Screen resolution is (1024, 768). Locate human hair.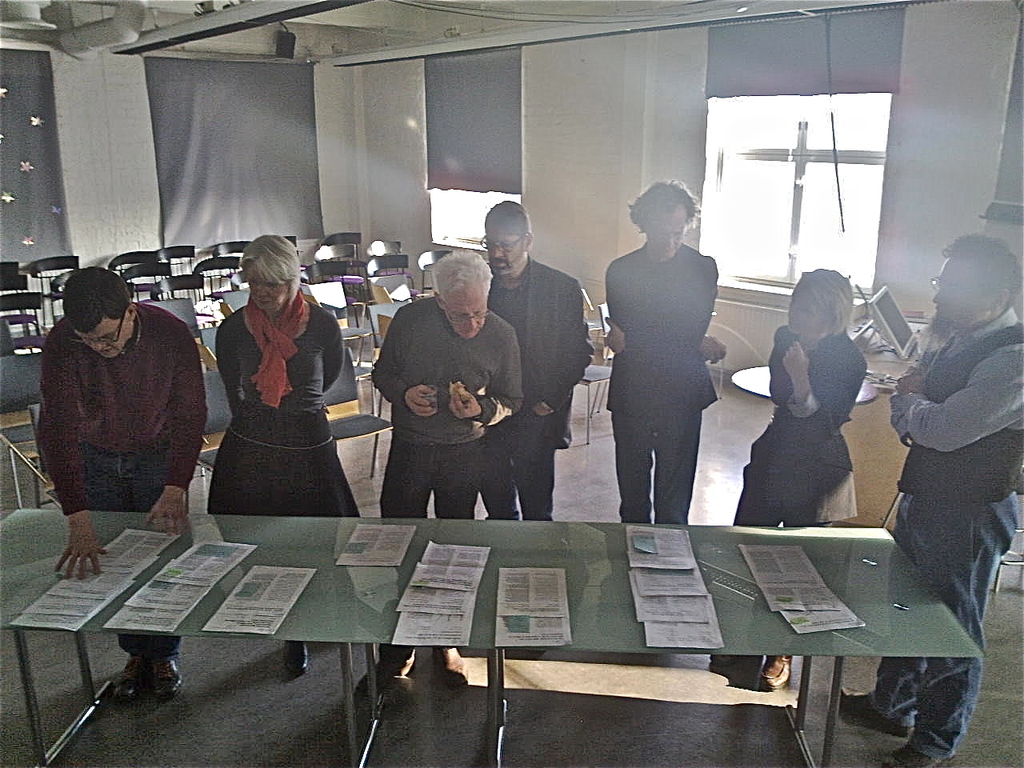
<bbox>945, 230, 1023, 306</bbox>.
